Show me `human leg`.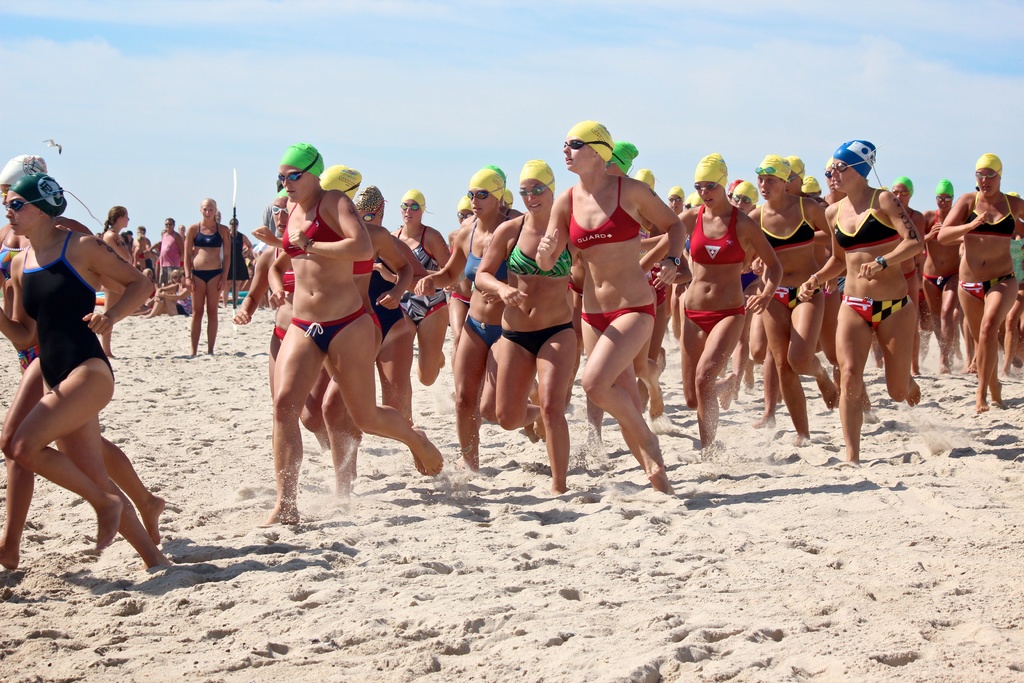
`human leg` is here: 498,347,543,425.
